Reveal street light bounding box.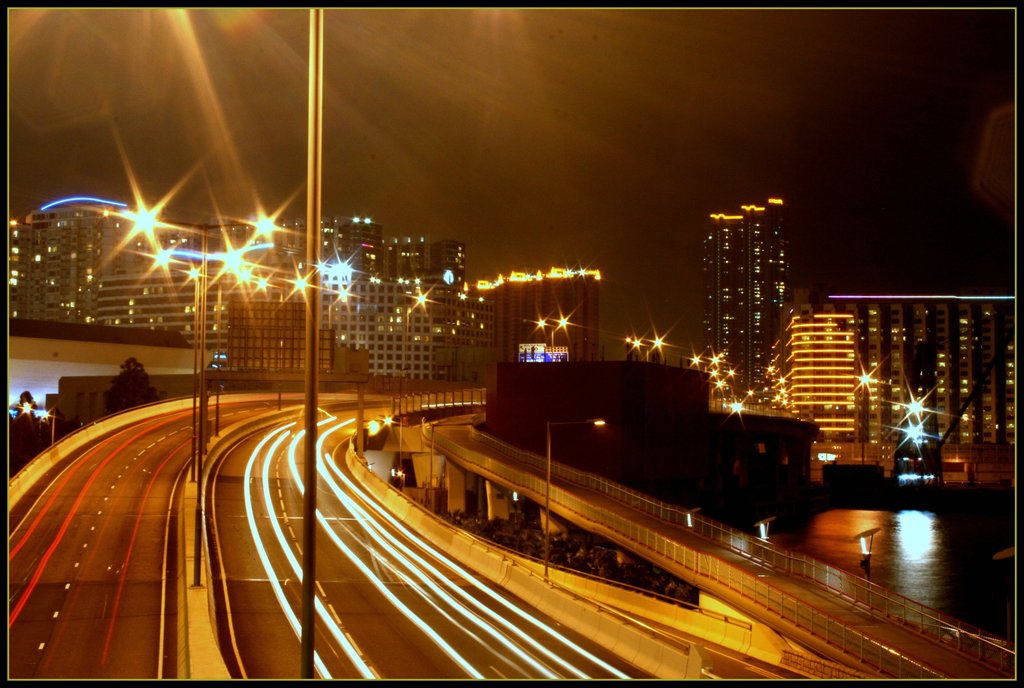
Revealed: (39,410,59,464).
